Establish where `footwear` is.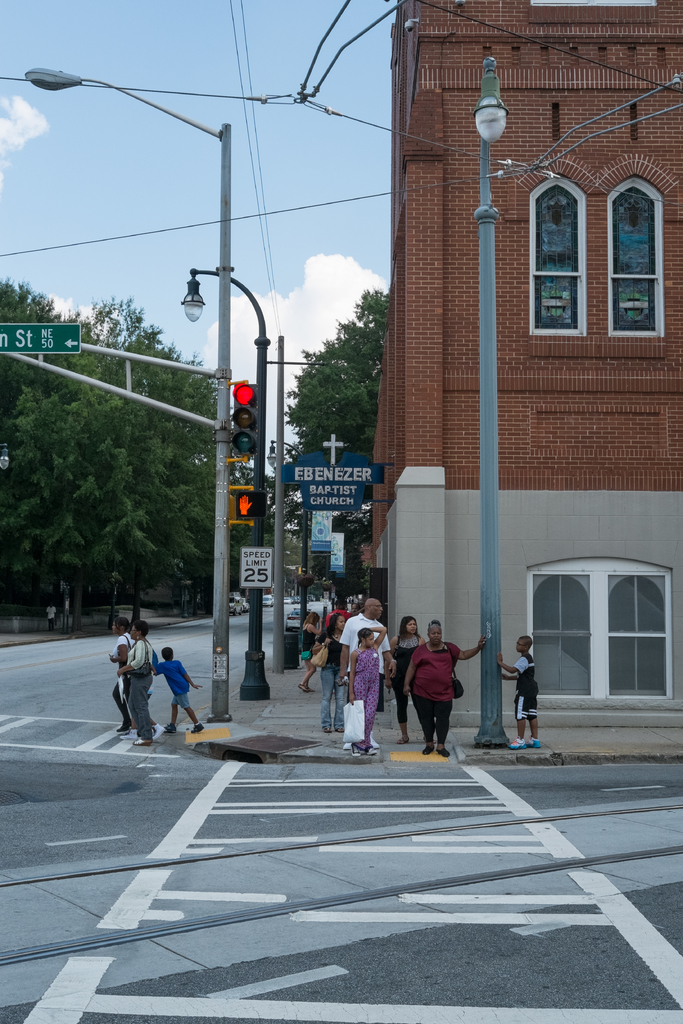
Established at 423:749:432:754.
